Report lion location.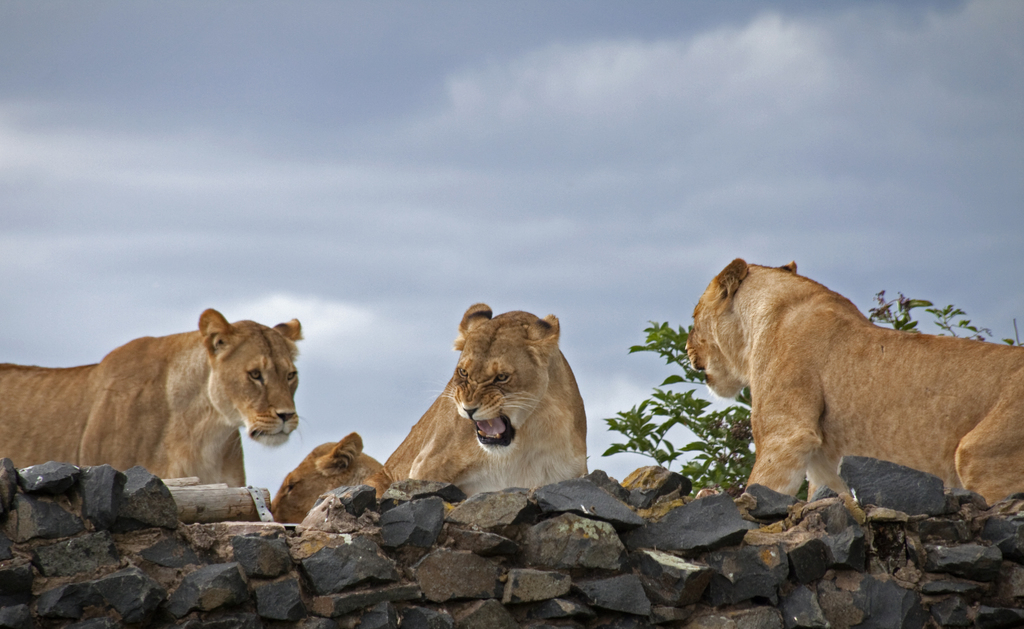
Report: <bbox>679, 256, 1023, 503</bbox>.
